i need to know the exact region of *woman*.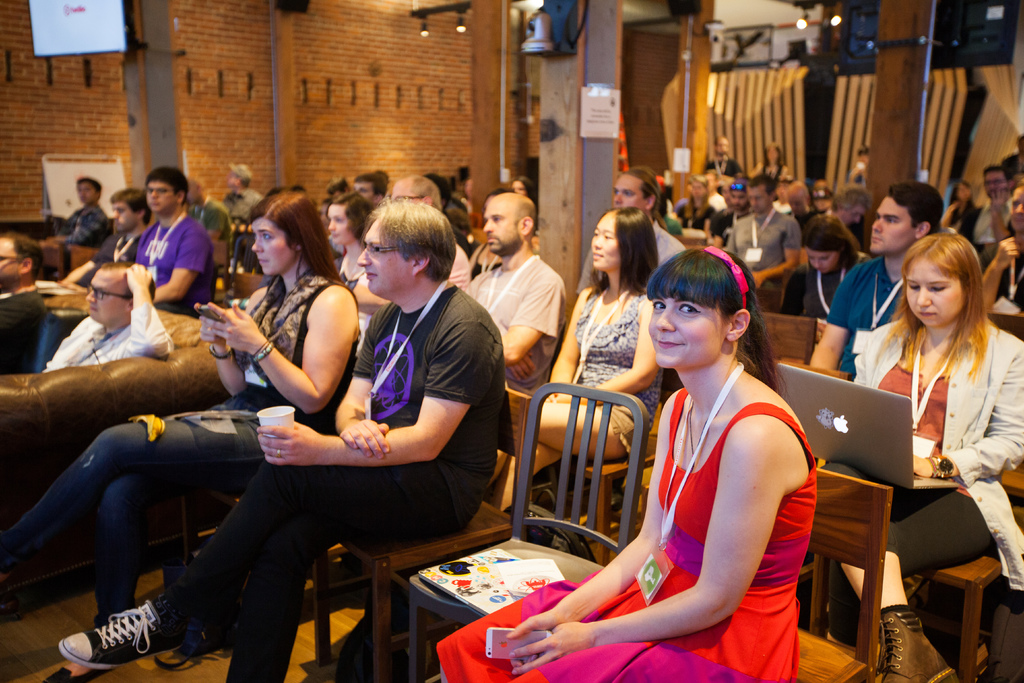
Region: rect(504, 172, 532, 199).
